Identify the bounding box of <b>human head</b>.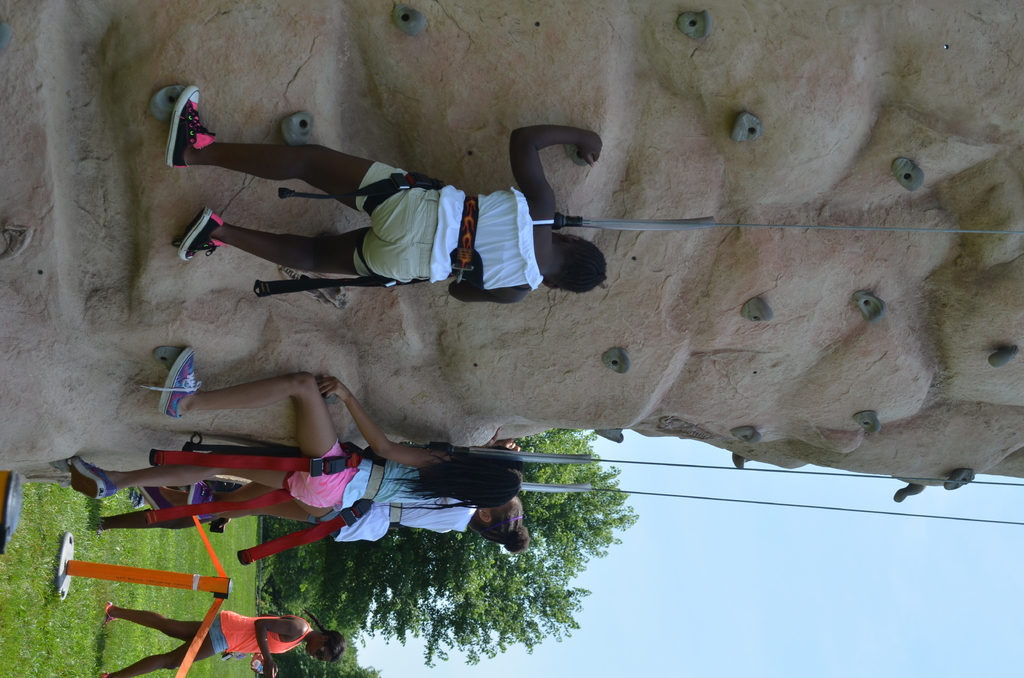
541, 222, 615, 289.
